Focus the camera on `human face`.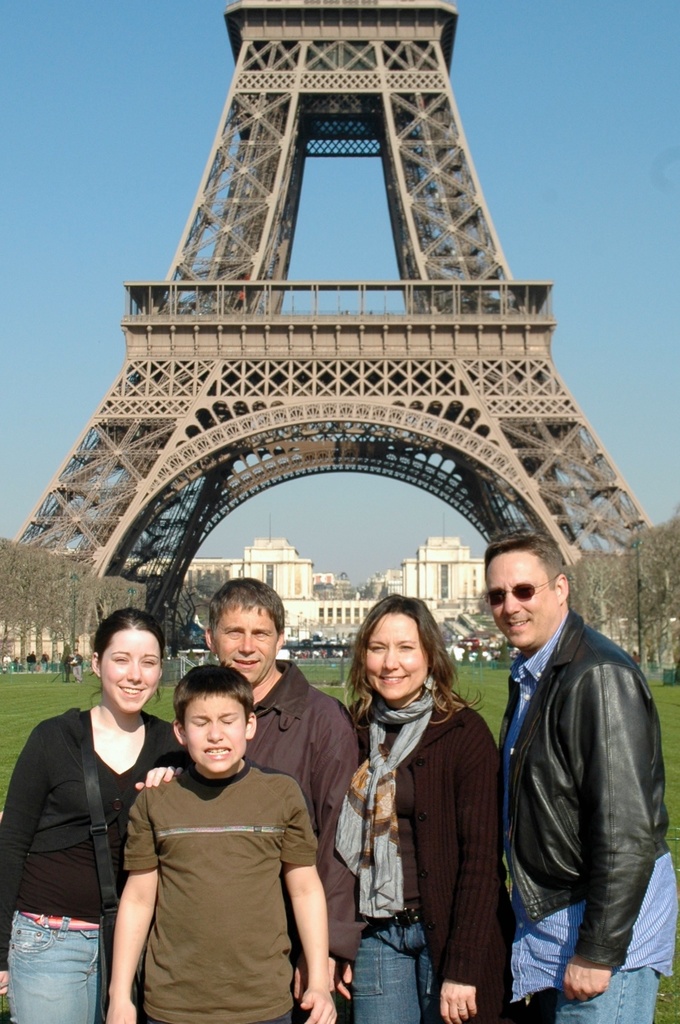
Focus region: left=212, top=601, right=274, bottom=684.
